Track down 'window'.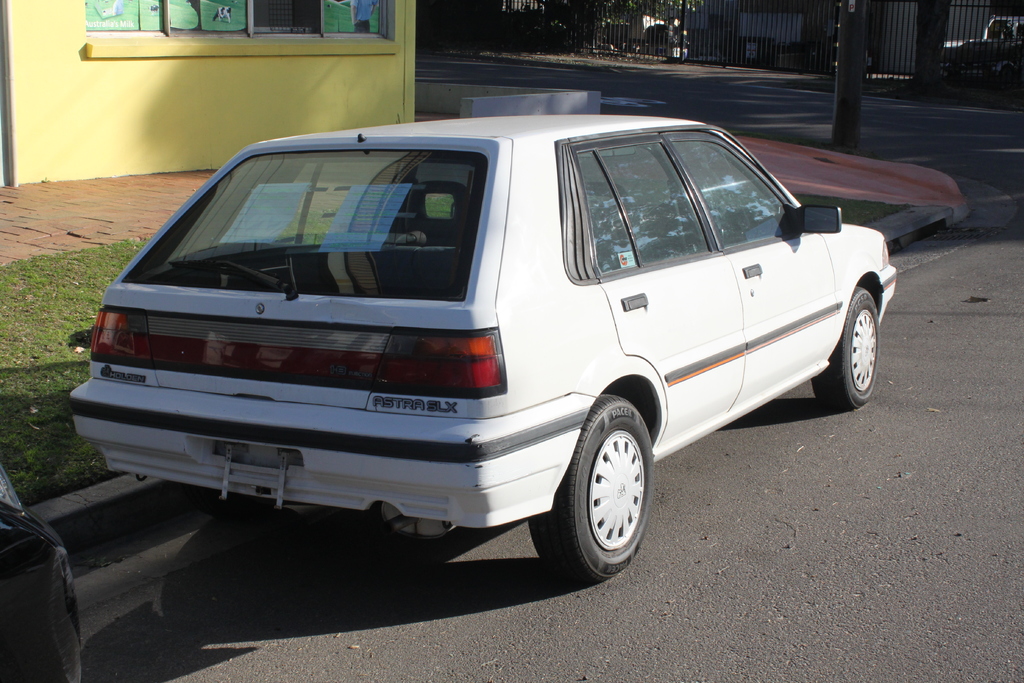
Tracked to rect(74, 0, 393, 43).
